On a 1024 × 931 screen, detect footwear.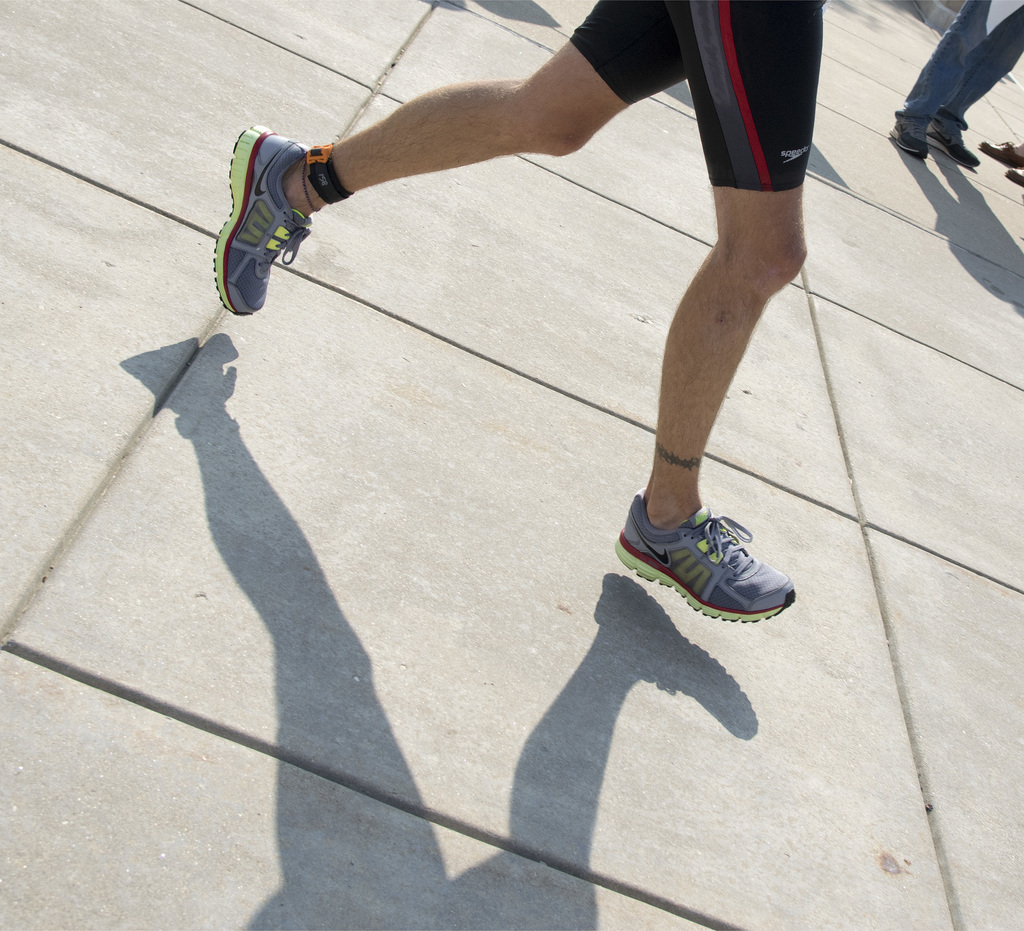
620/504/788/622.
